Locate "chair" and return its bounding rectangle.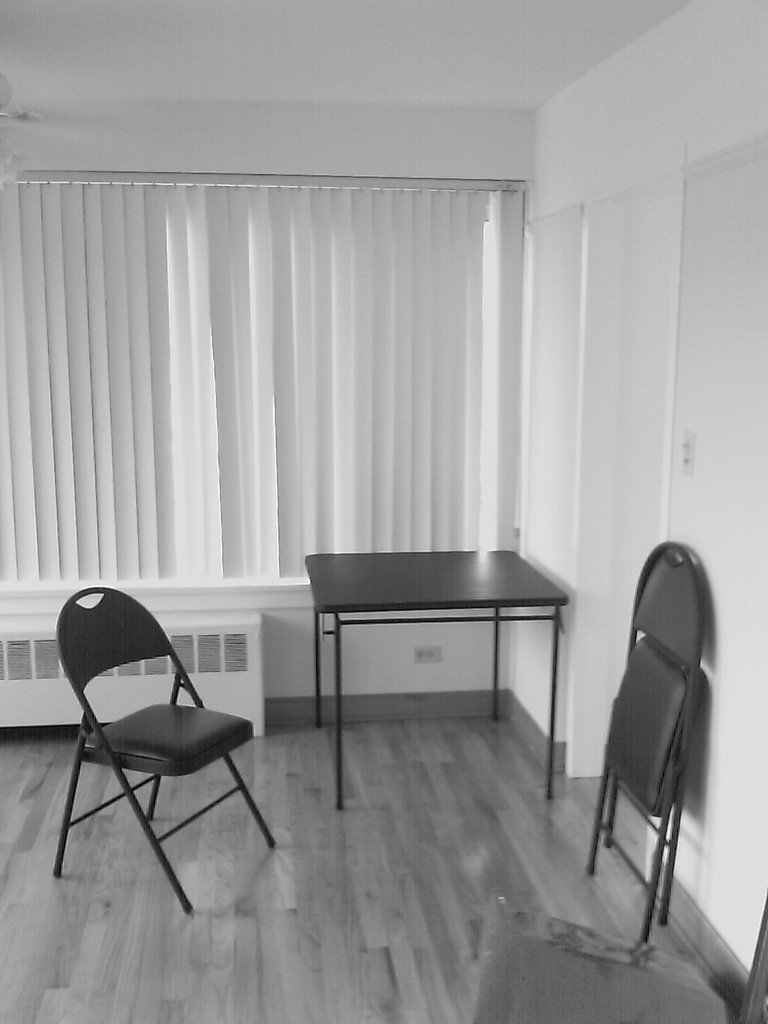
select_region(51, 575, 276, 913).
